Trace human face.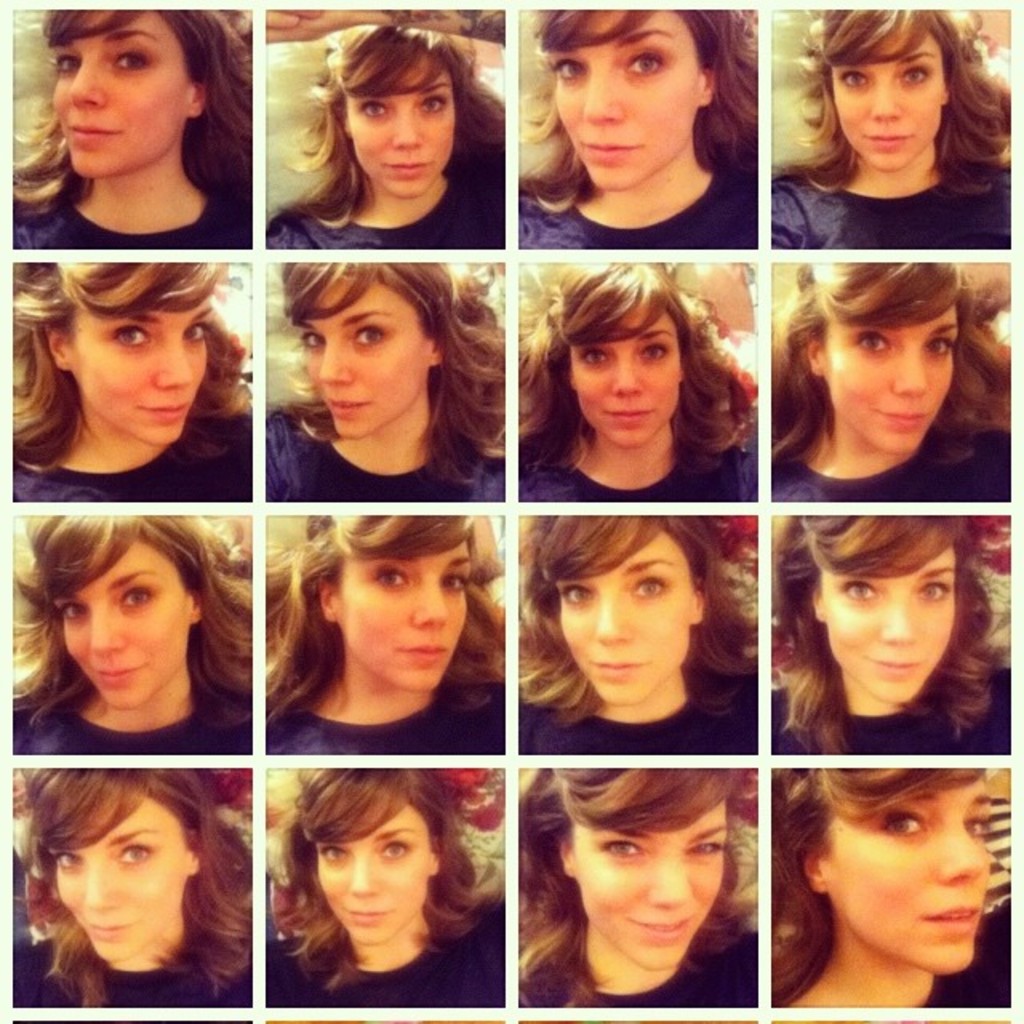
Traced to bbox=[69, 304, 208, 445].
